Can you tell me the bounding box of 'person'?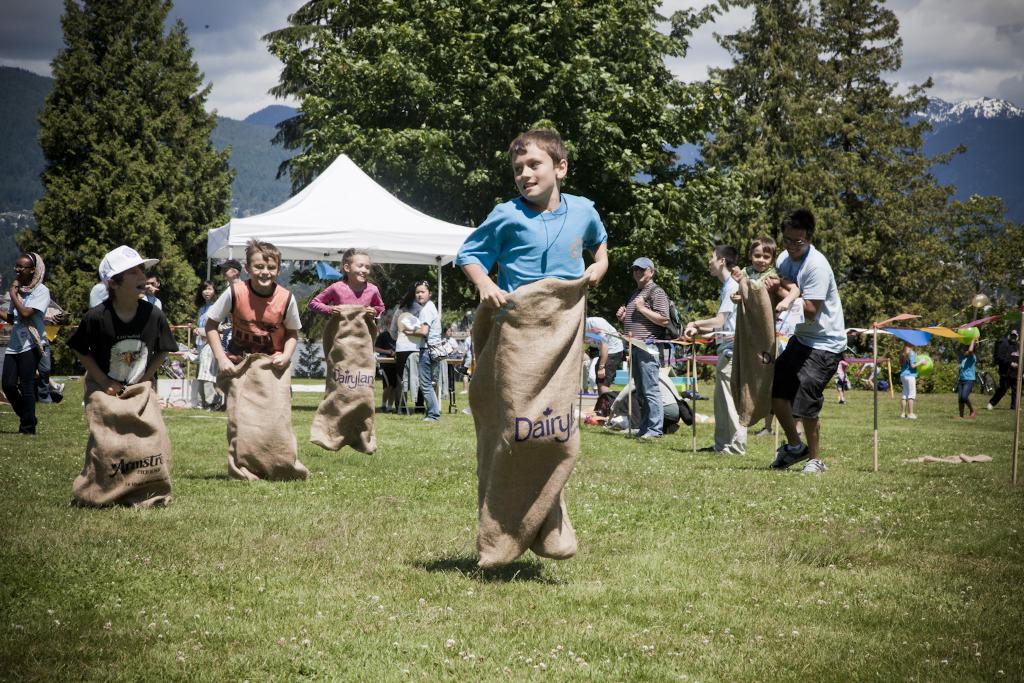
833:357:851:404.
